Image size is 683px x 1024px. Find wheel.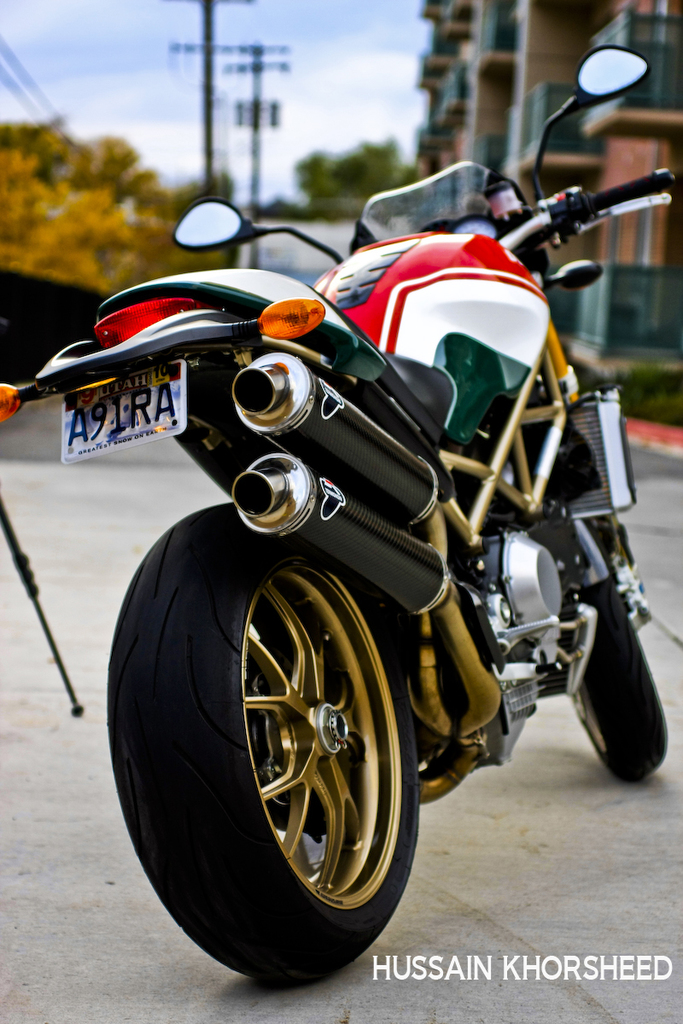
{"x1": 169, "y1": 542, "x2": 436, "y2": 946}.
